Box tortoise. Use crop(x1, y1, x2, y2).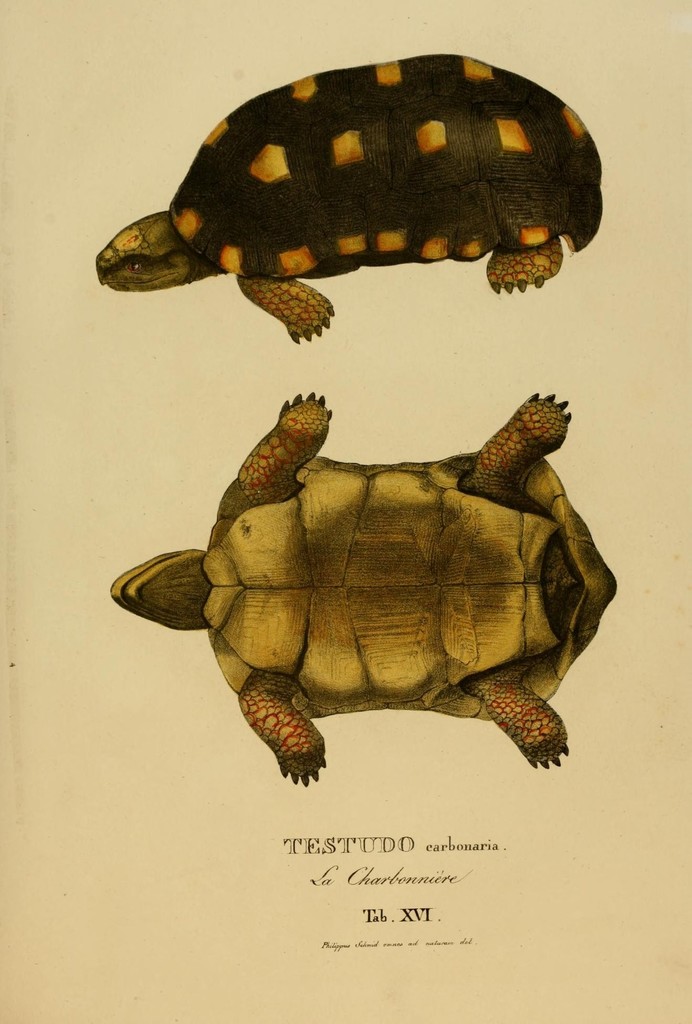
crop(107, 385, 628, 784).
